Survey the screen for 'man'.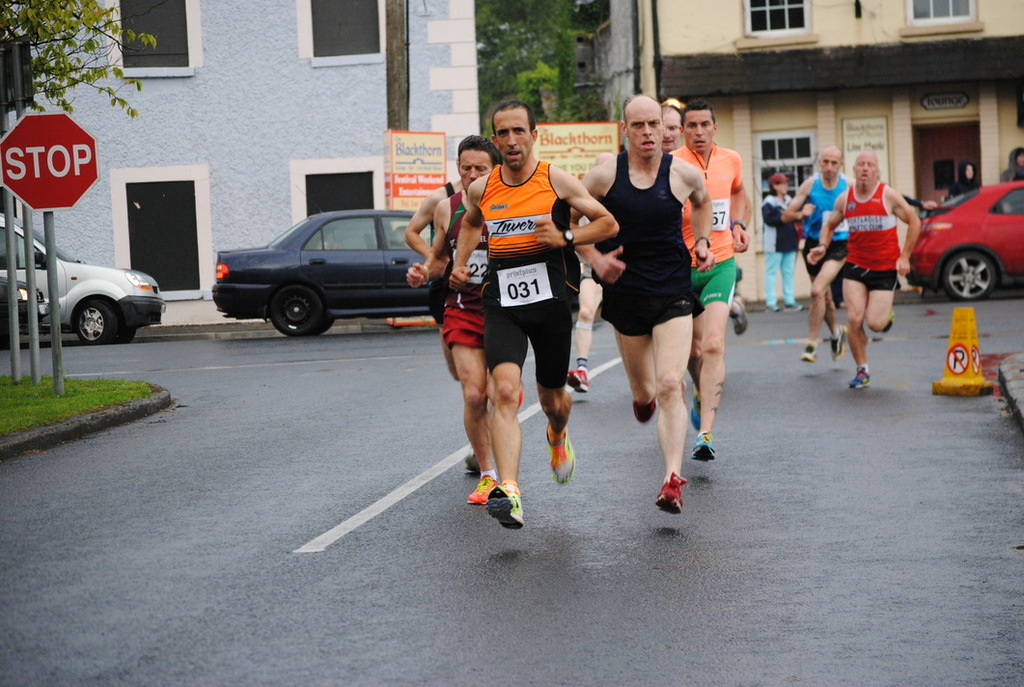
Survey found: (442,103,622,536).
